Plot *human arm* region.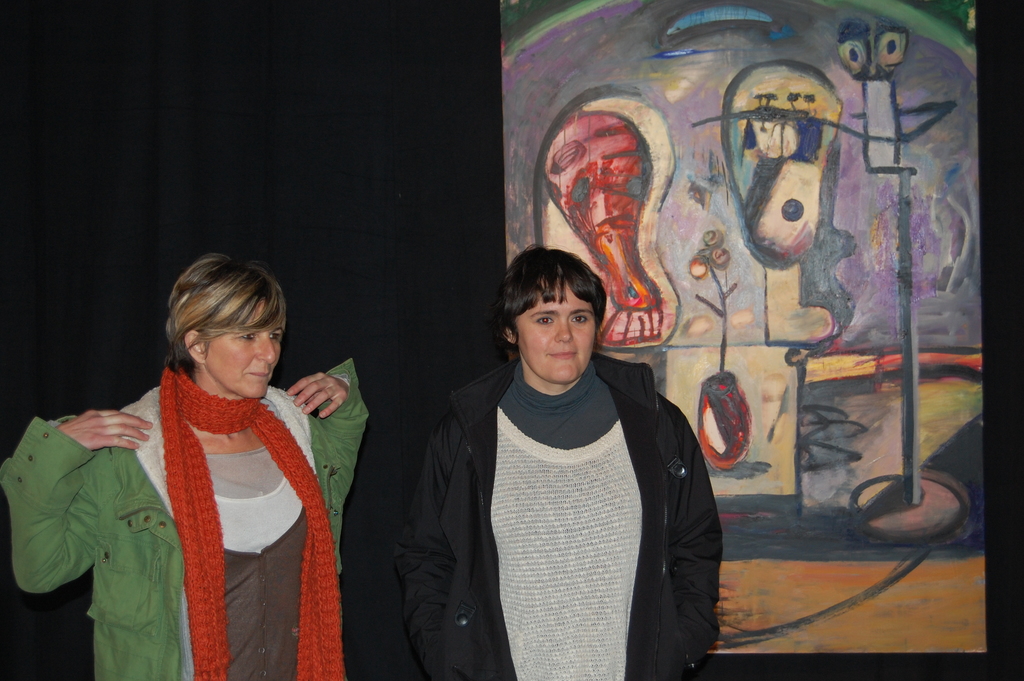
Plotted at x1=284, y1=373, x2=365, y2=566.
